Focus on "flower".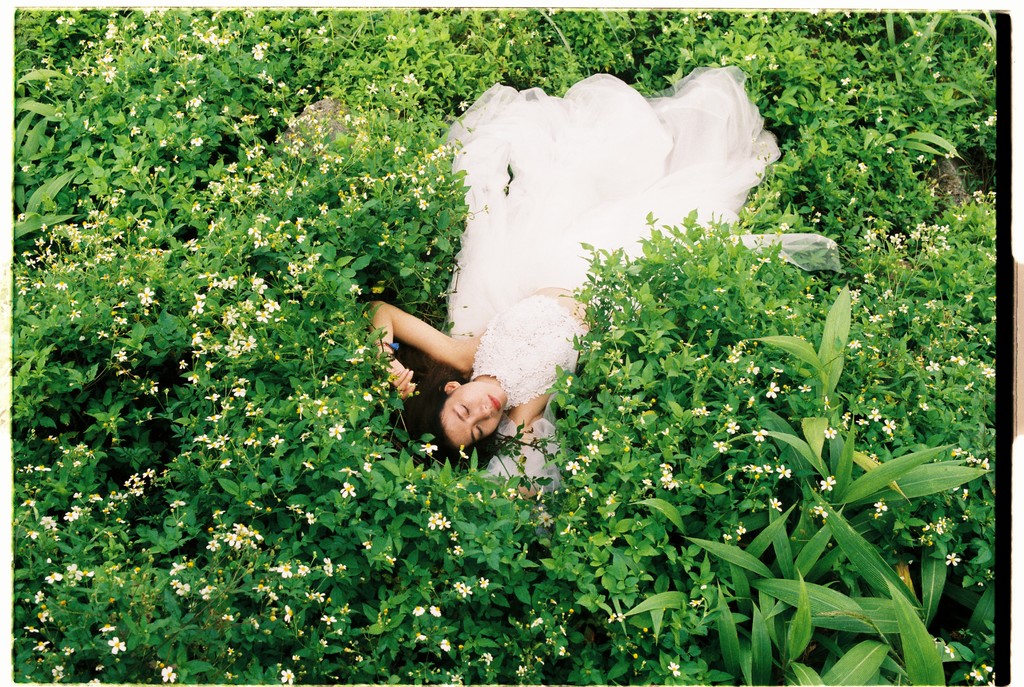
Focused at locate(719, 60, 727, 67).
